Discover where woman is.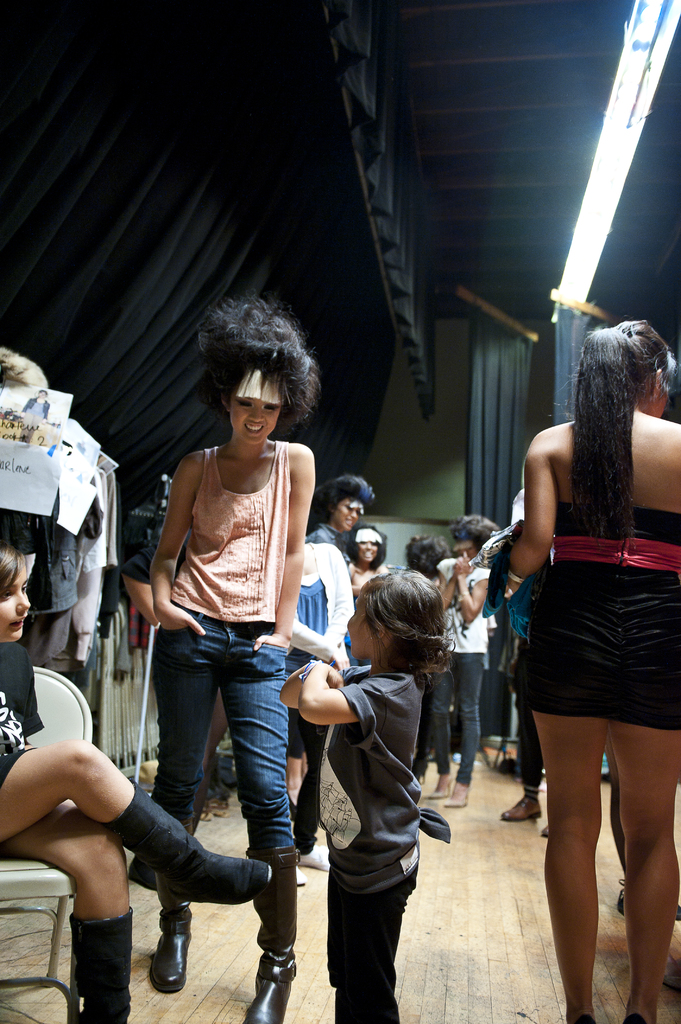
Discovered at x1=424 y1=515 x2=500 y2=810.
